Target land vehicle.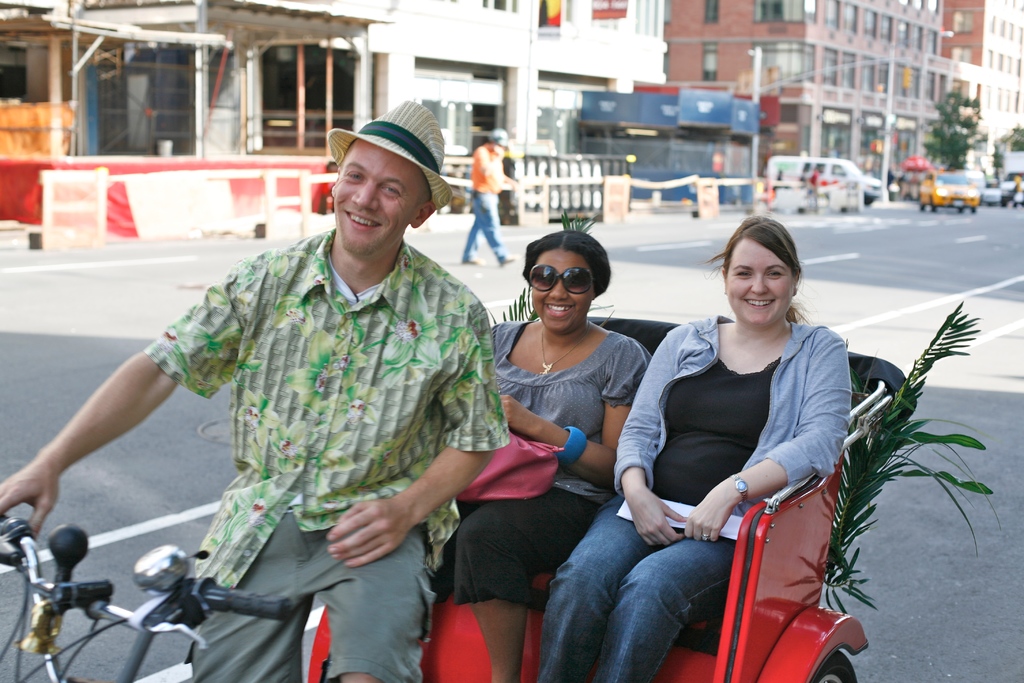
Target region: region(1000, 144, 1023, 199).
